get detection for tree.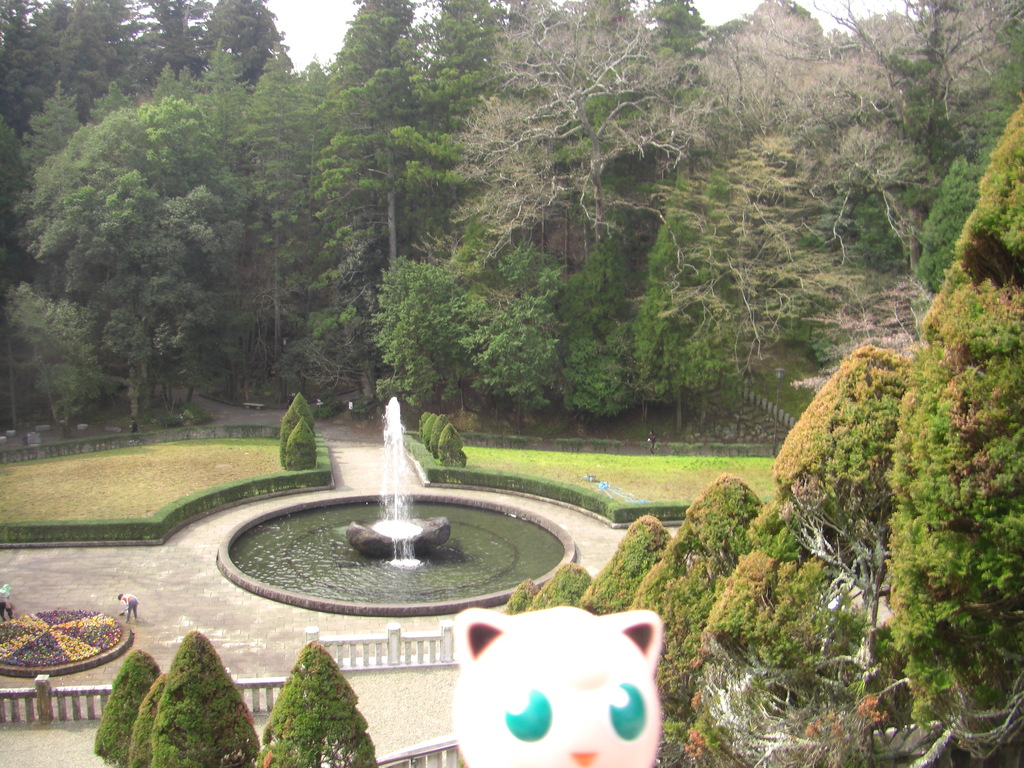
Detection: <bbox>641, 197, 724, 450</bbox>.
